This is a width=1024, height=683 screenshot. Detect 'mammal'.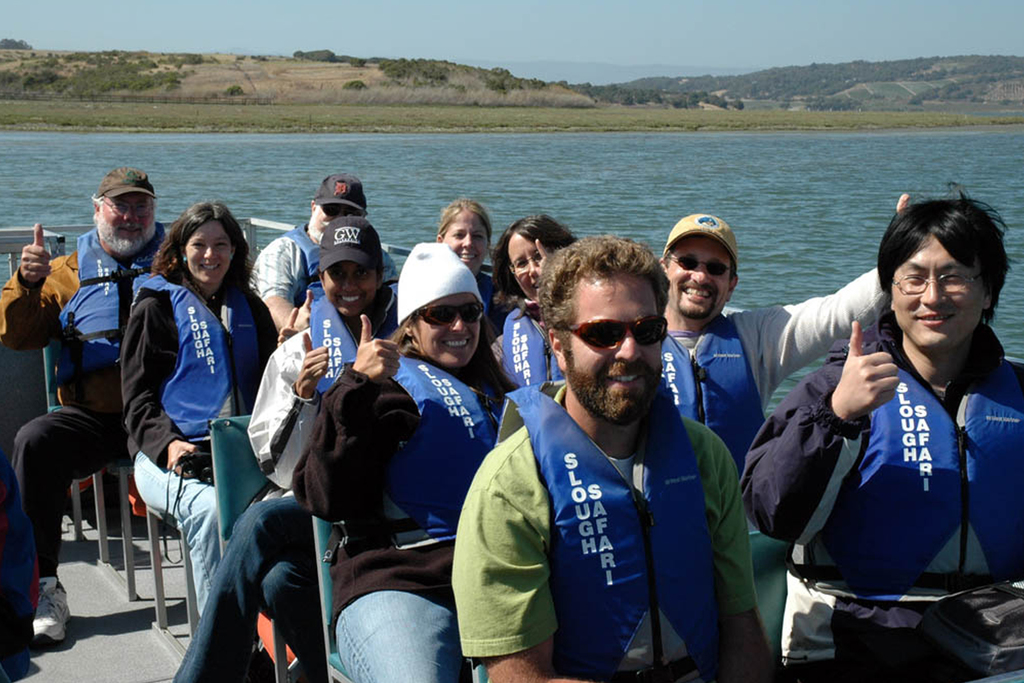
(250, 168, 394, 325).
